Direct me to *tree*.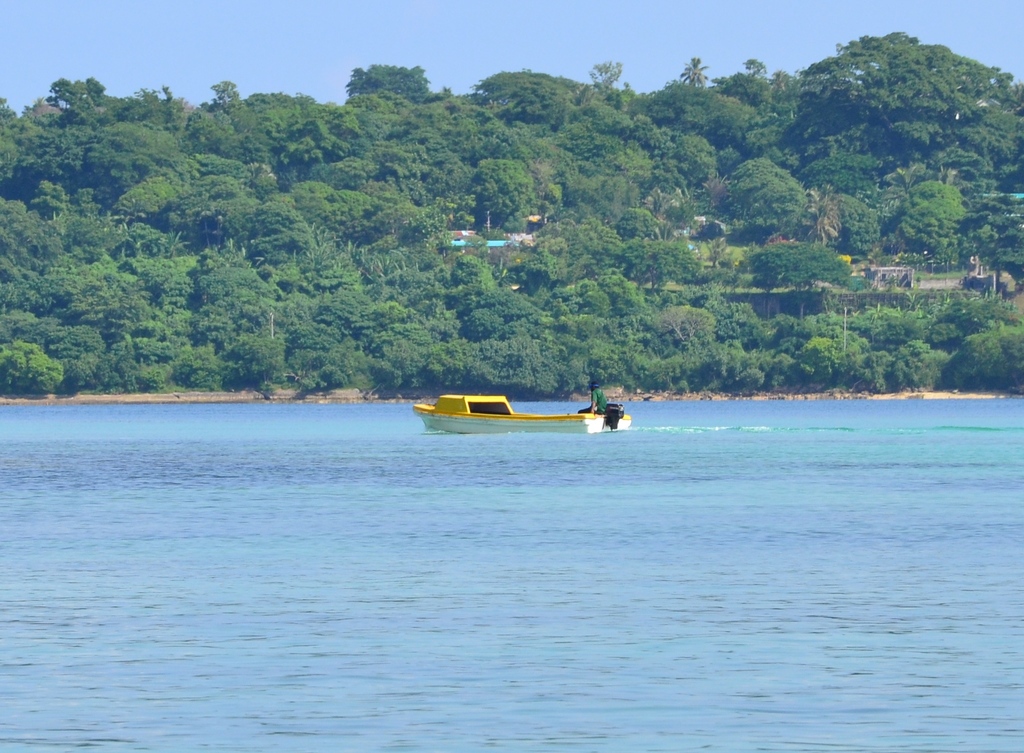
Direction: 587, 58, 621, 105.
